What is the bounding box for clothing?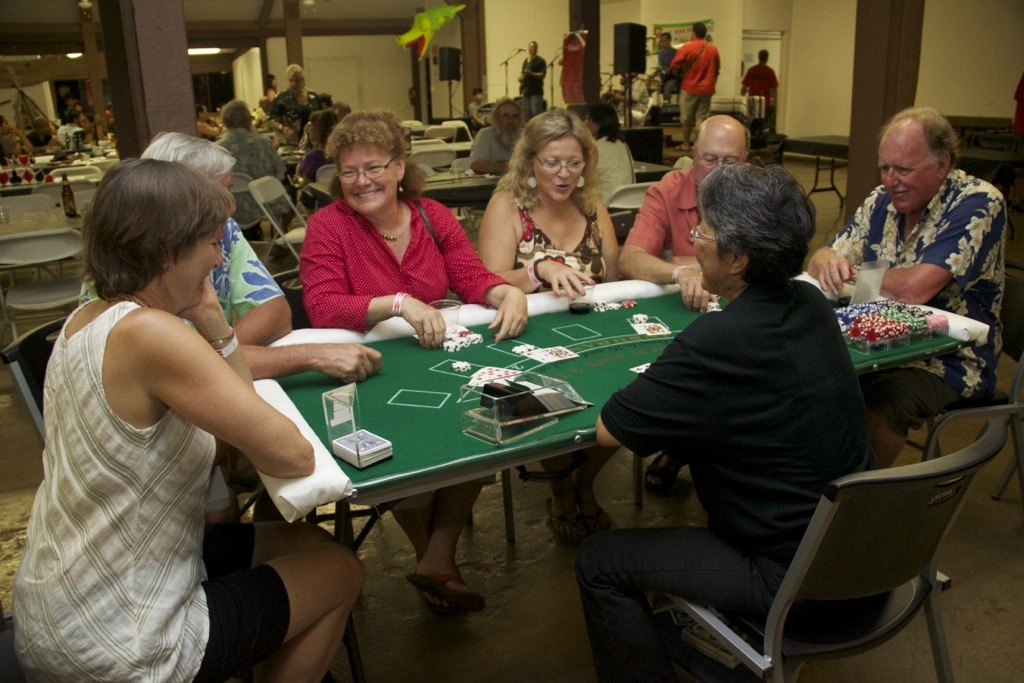
672,40,723,127.
